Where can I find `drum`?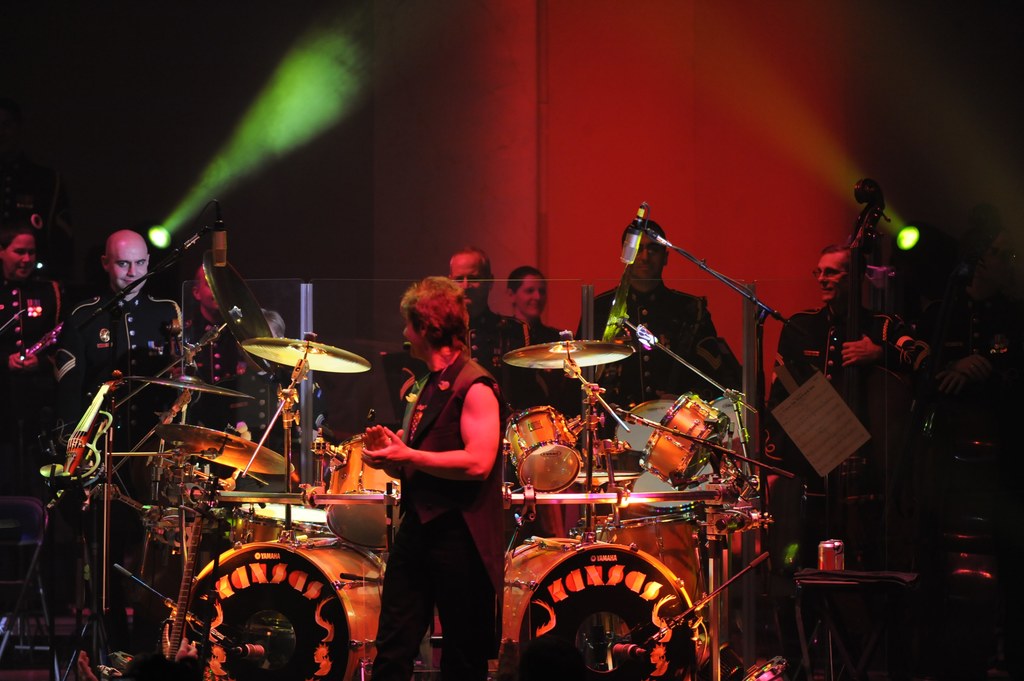
You can find it at l=640, t=392, r=730, b=493.
